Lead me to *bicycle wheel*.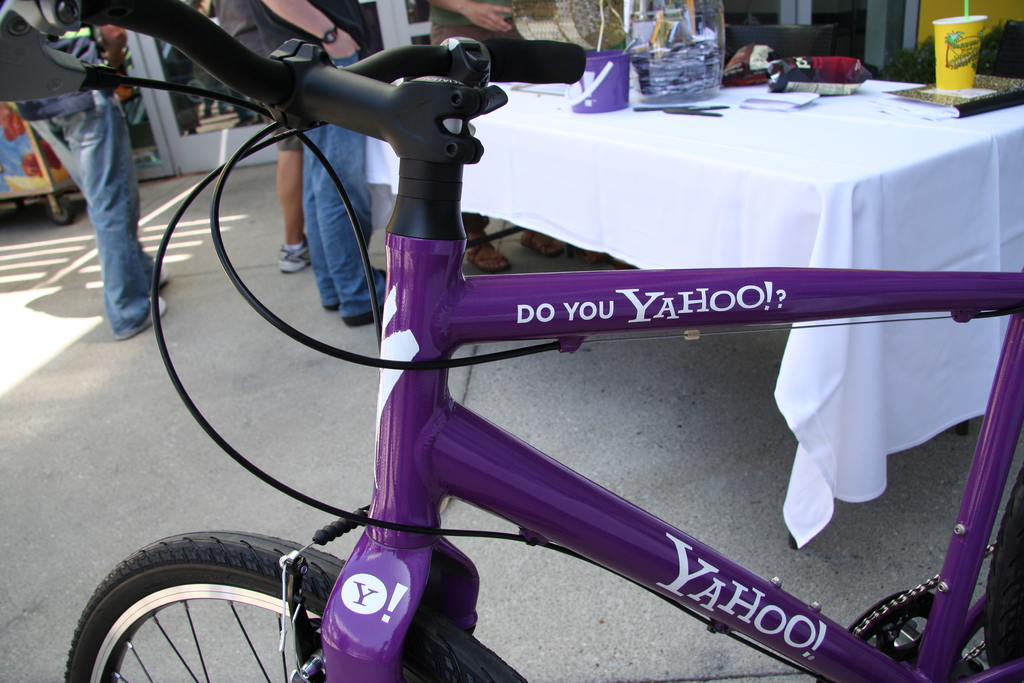
Lead to box=[982, 457, 1023, 682].
